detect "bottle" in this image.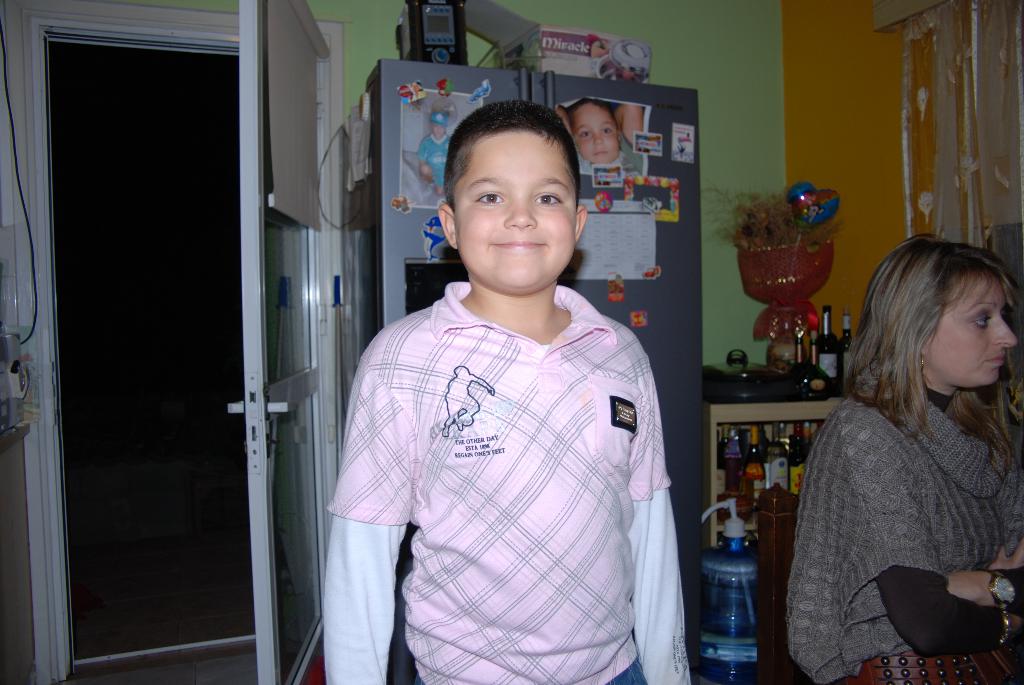
Detection: bbox=(839, 313, 856, 373).
